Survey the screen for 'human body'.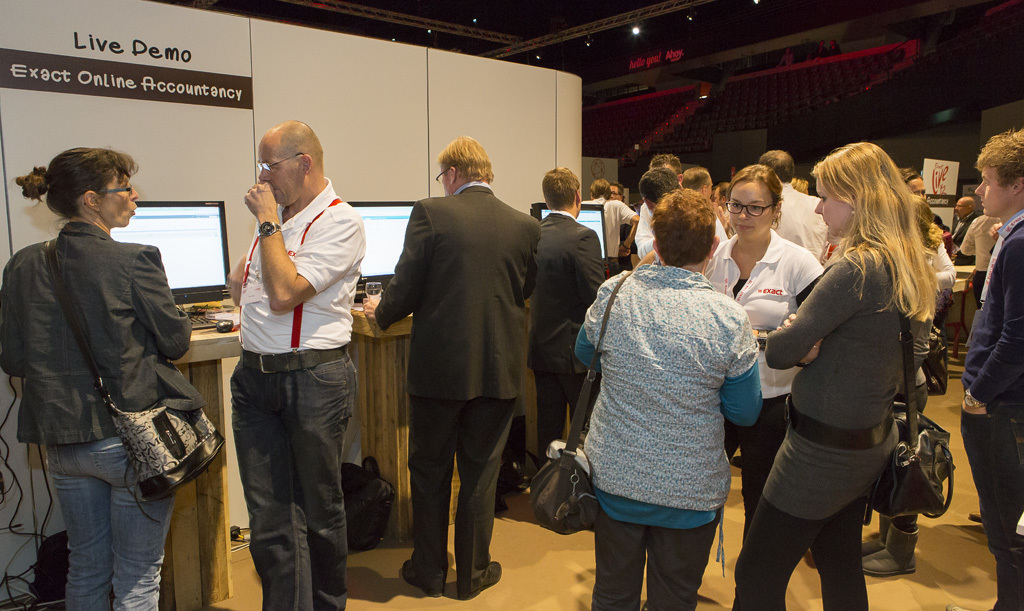
Survey found: {"left": 230, "top": 121, "right": 357, "bottom": 610}.
